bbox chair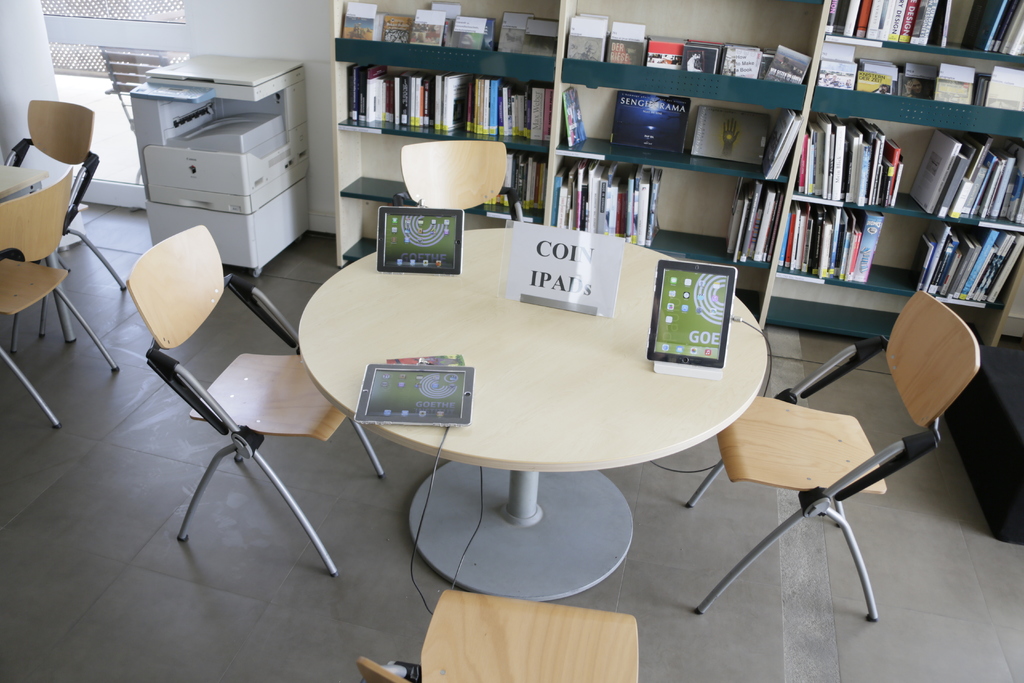
region(684, 291, 952, 630)
